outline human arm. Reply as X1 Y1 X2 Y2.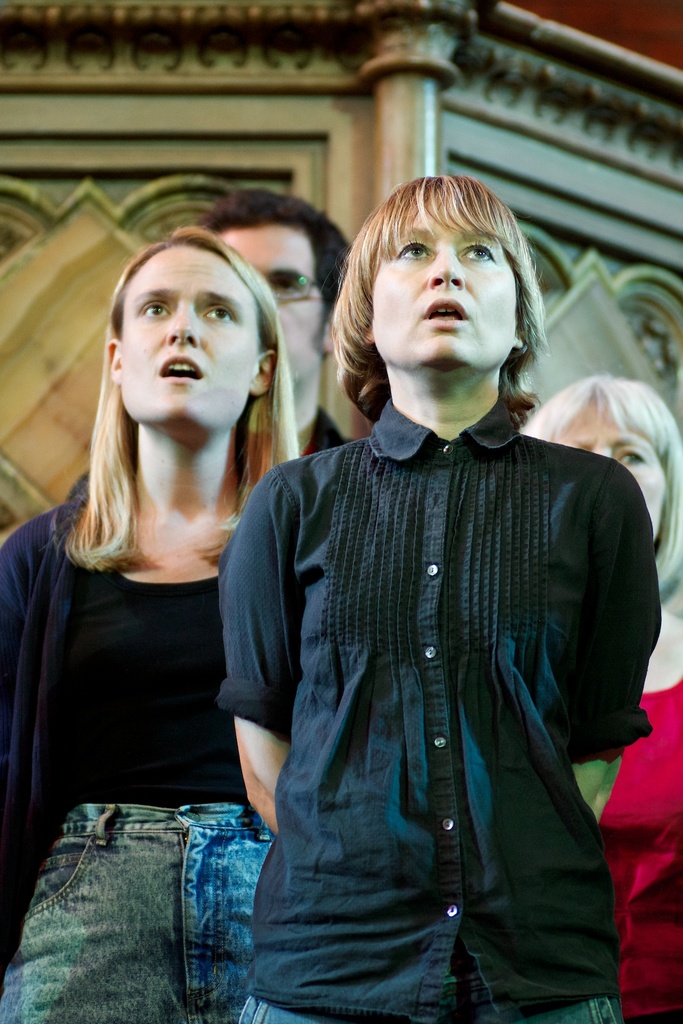
231 716 297 838.
